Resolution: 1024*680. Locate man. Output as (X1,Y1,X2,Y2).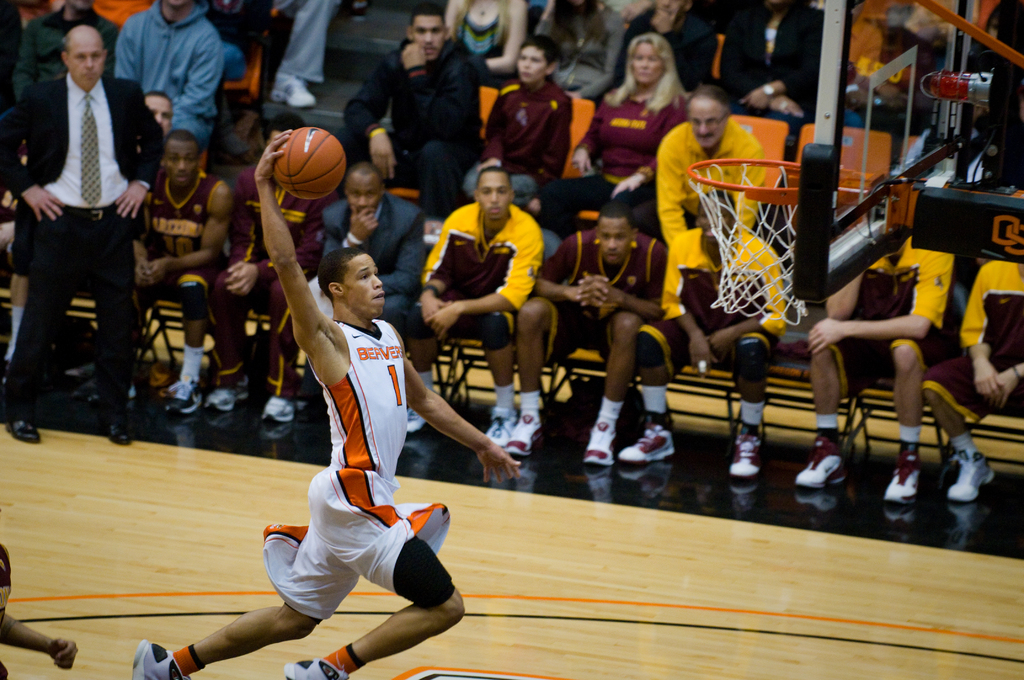
(124,135,230,414).
